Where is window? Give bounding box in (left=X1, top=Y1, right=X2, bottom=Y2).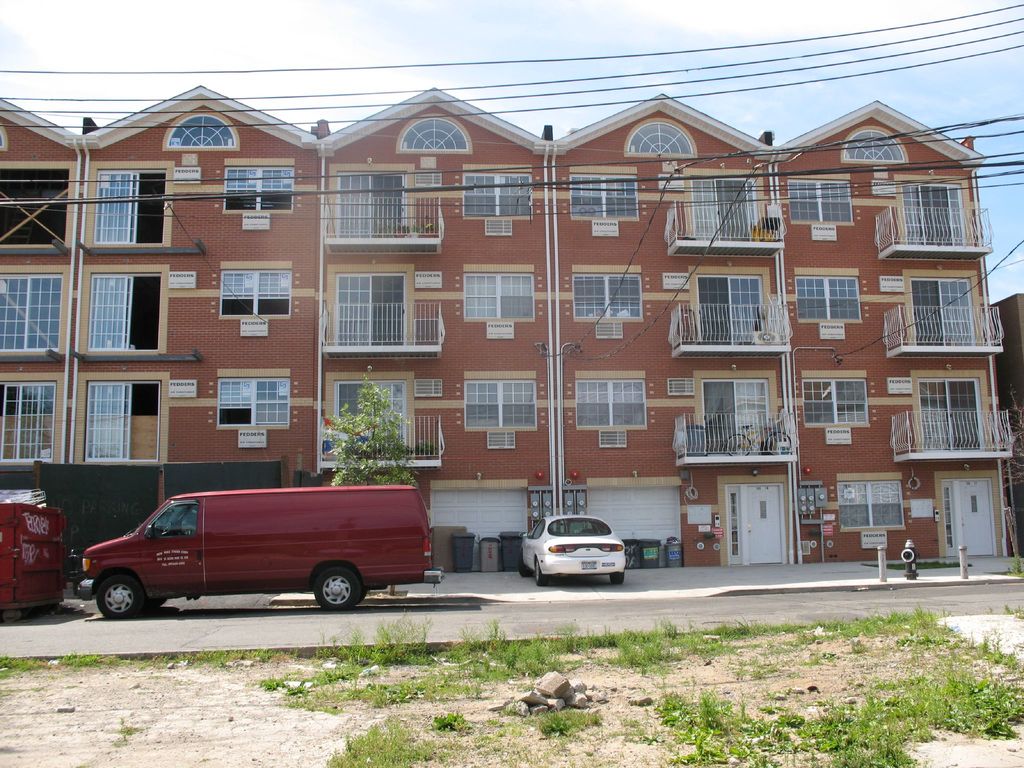
(left=568, top=164, right=641, bottom=221).
